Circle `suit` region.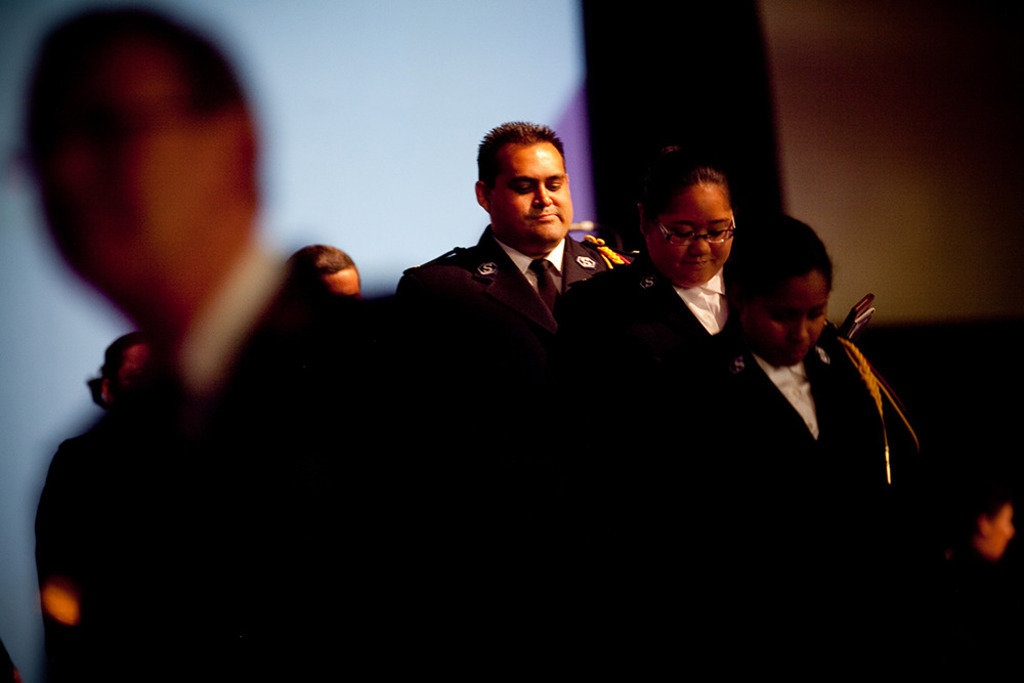
Region: bbox=[37, 259, 562, 682].
